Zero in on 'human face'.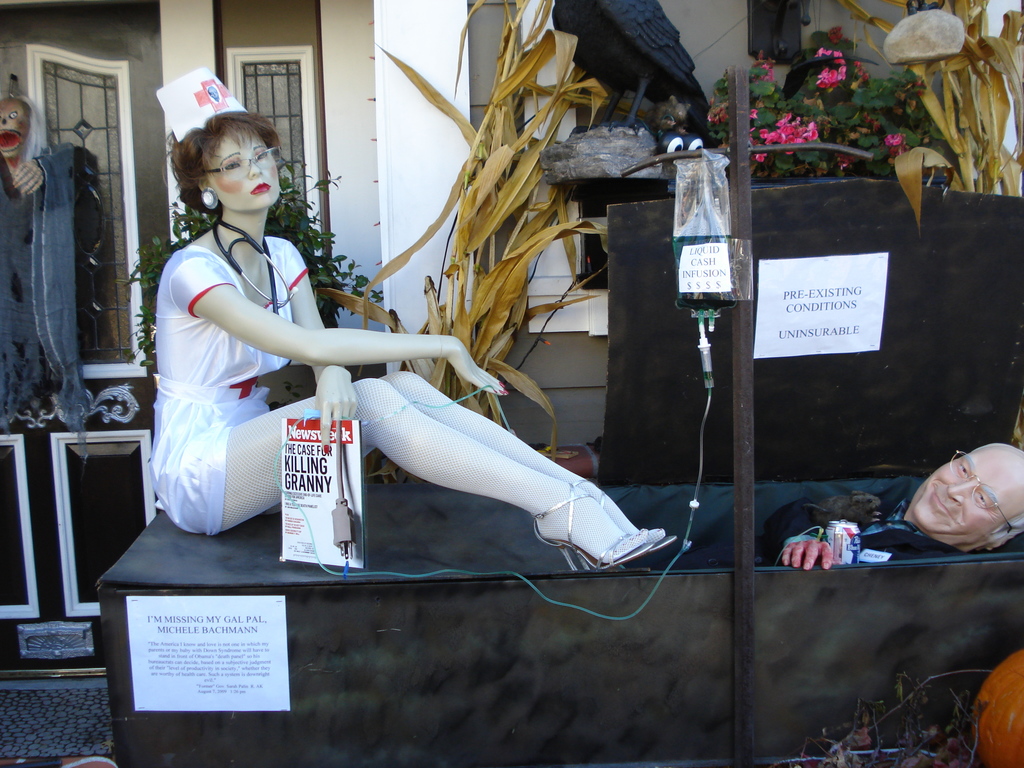
Zeroed in: Rect(0, 108, 29, 161).
